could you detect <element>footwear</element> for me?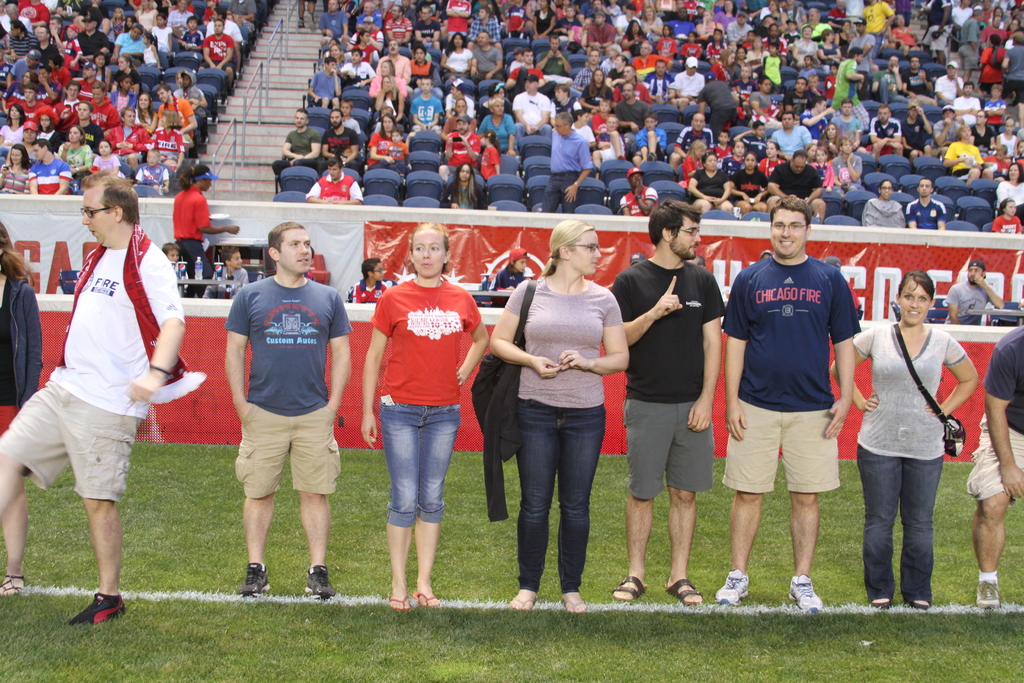
Detection result: [557, 593, 588, 620].
